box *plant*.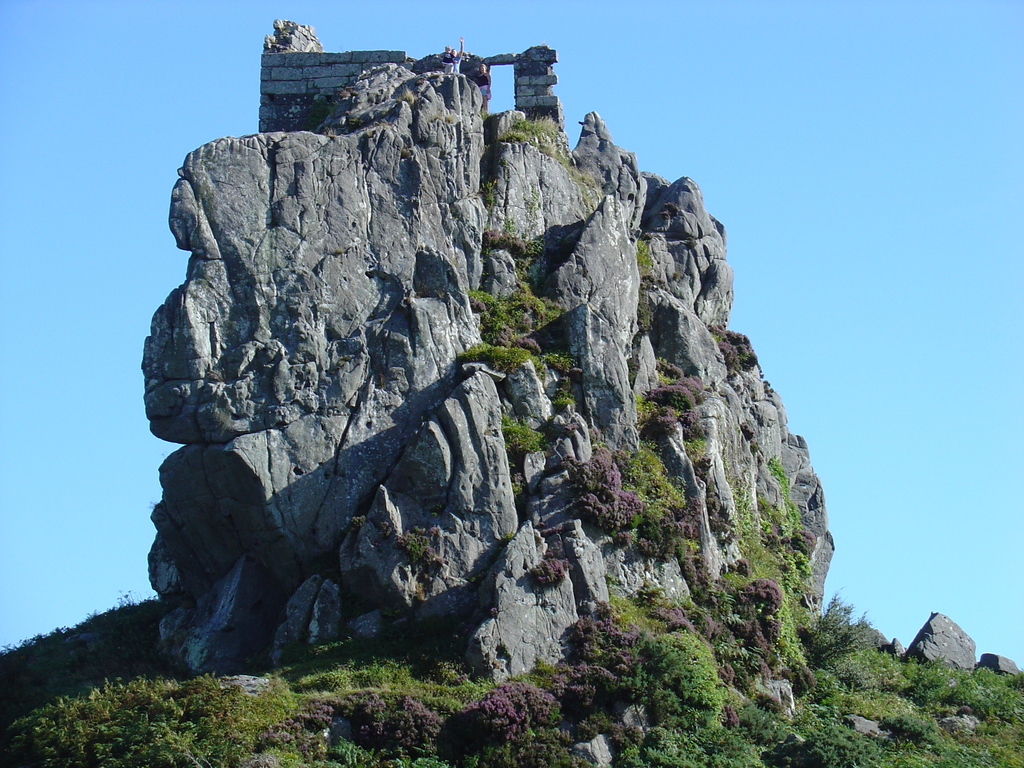
743, 422, 820, 606.
